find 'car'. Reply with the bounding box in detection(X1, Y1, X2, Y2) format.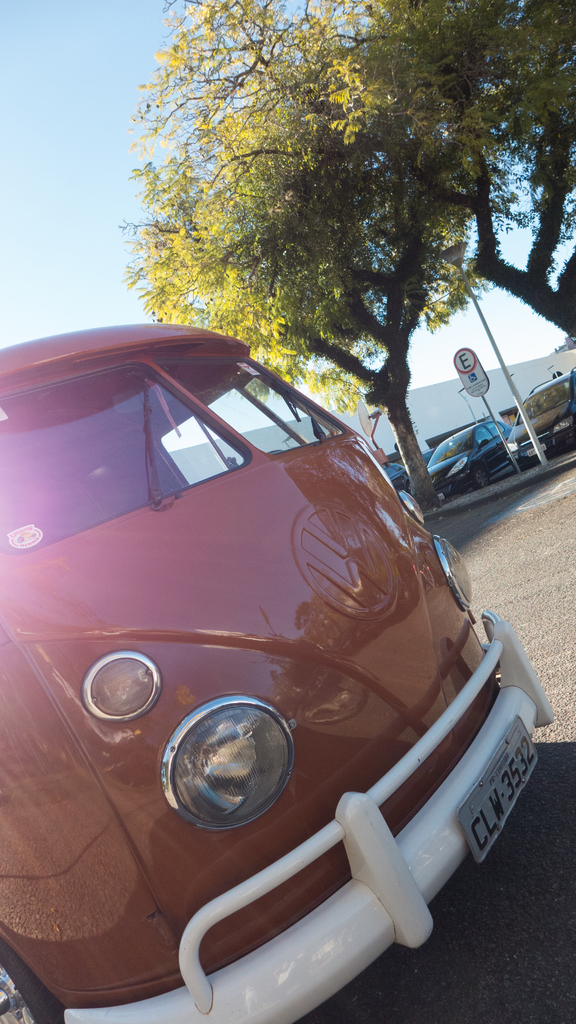
detection(508, 374, 575, 477).
